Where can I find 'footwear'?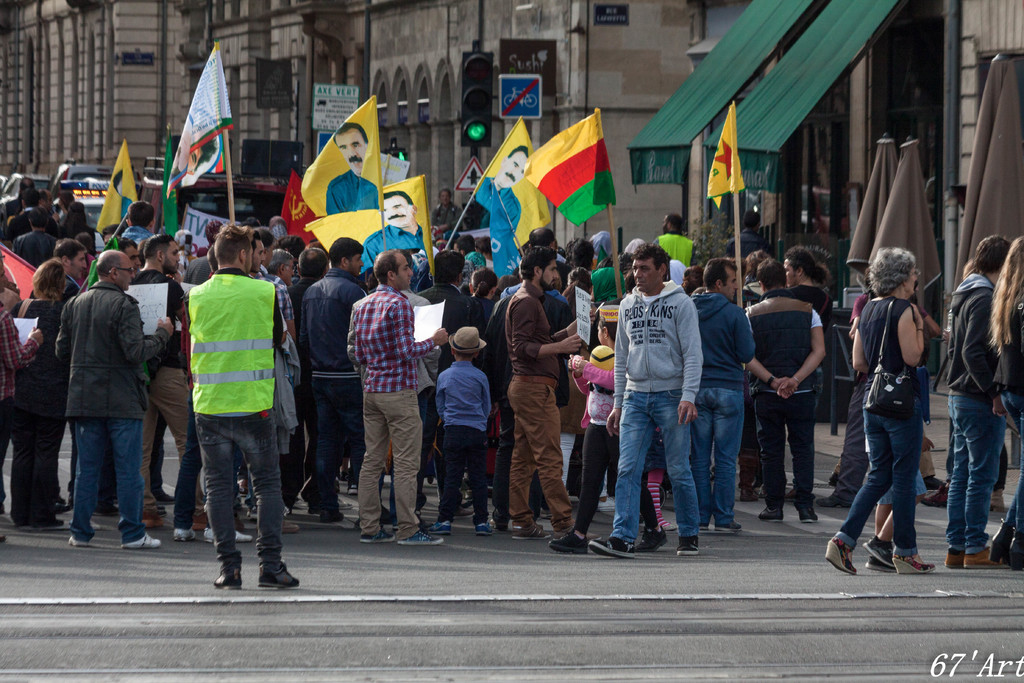
You can find it at 492:508:514:538.
